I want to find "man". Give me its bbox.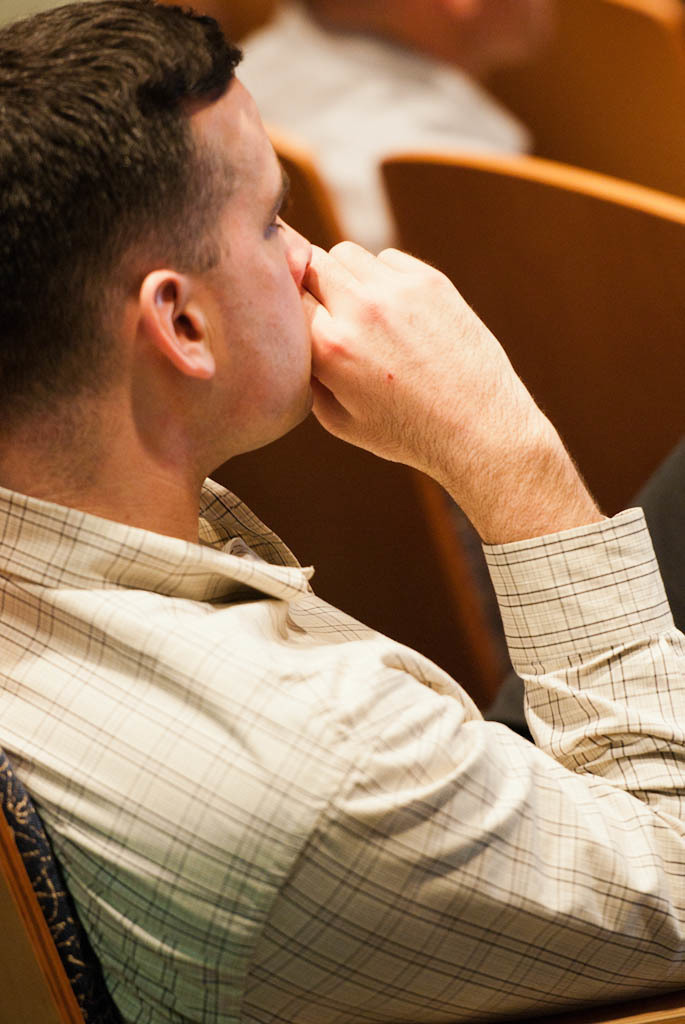
bbox=(21, 54, 629, 975).
